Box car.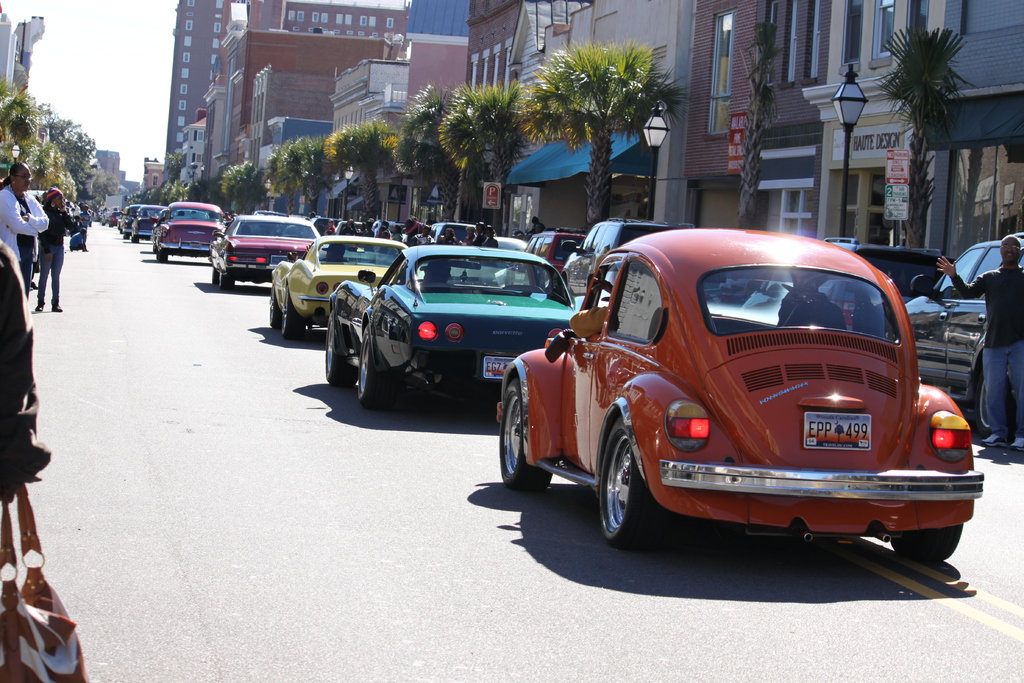
Rect(908, 235, 1023, 419).
